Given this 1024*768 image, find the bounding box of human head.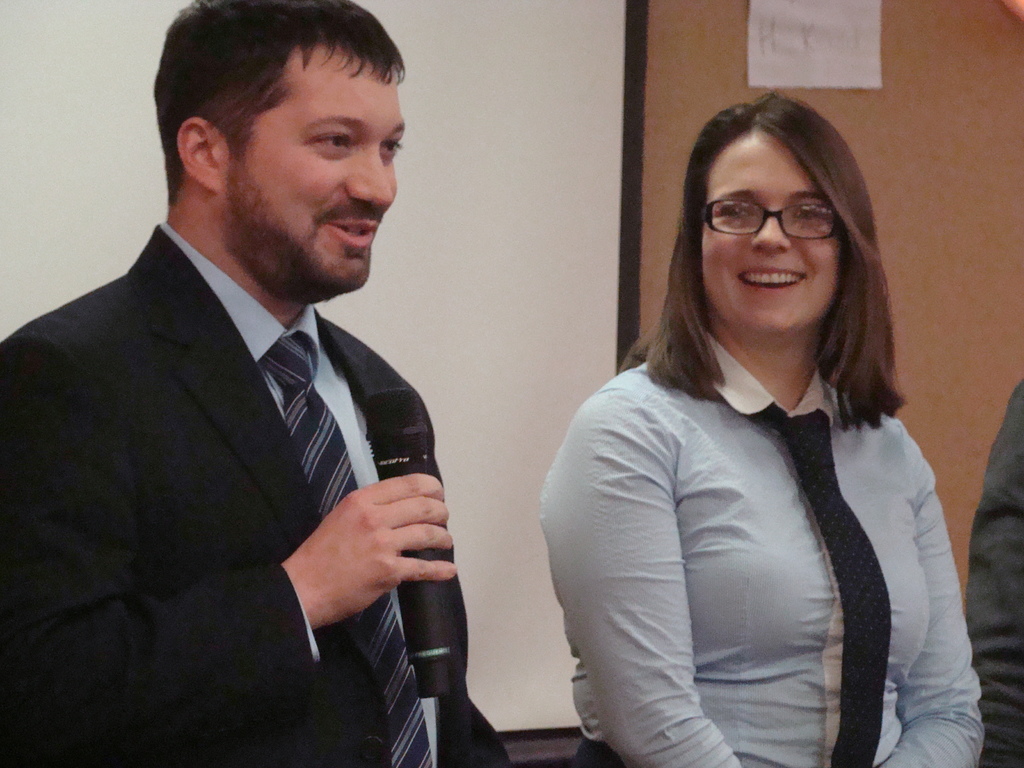
{"x1": 676, "y1": 90, "x2": 880, "y2": 336}.
